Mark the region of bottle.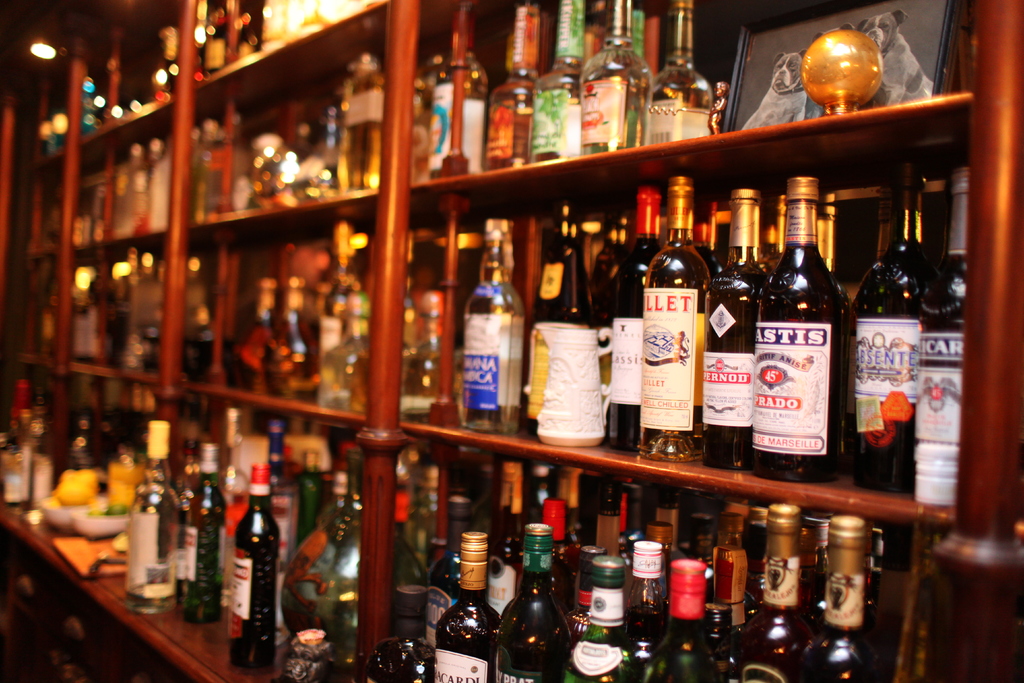
Region: Rect(388, 490, 430, 593).
